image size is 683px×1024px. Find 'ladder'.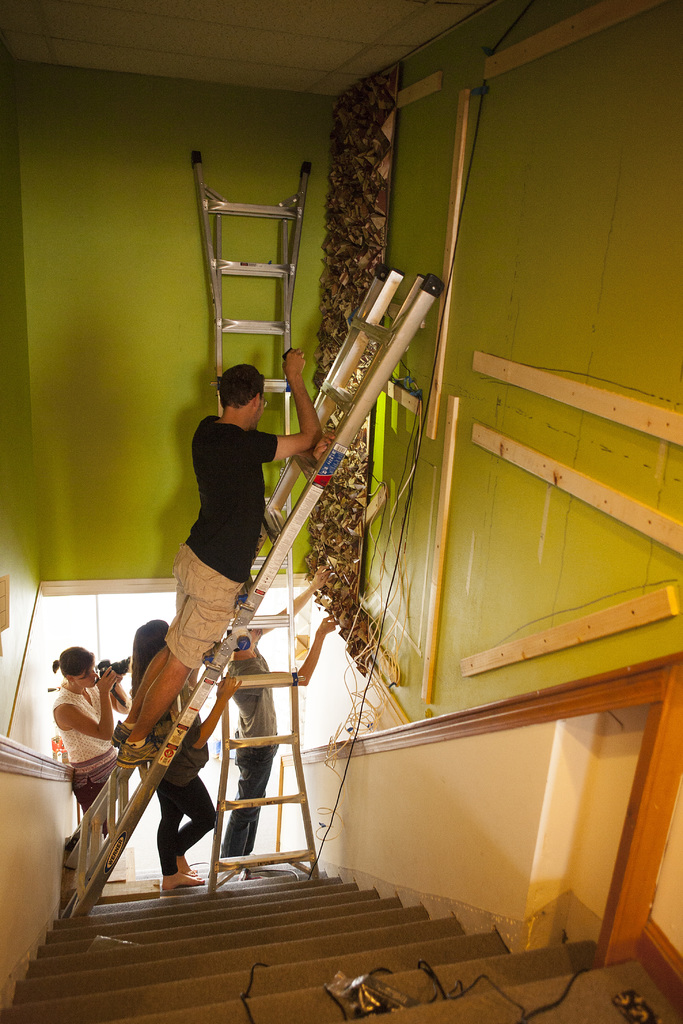
[57, 266, 446, 922].
